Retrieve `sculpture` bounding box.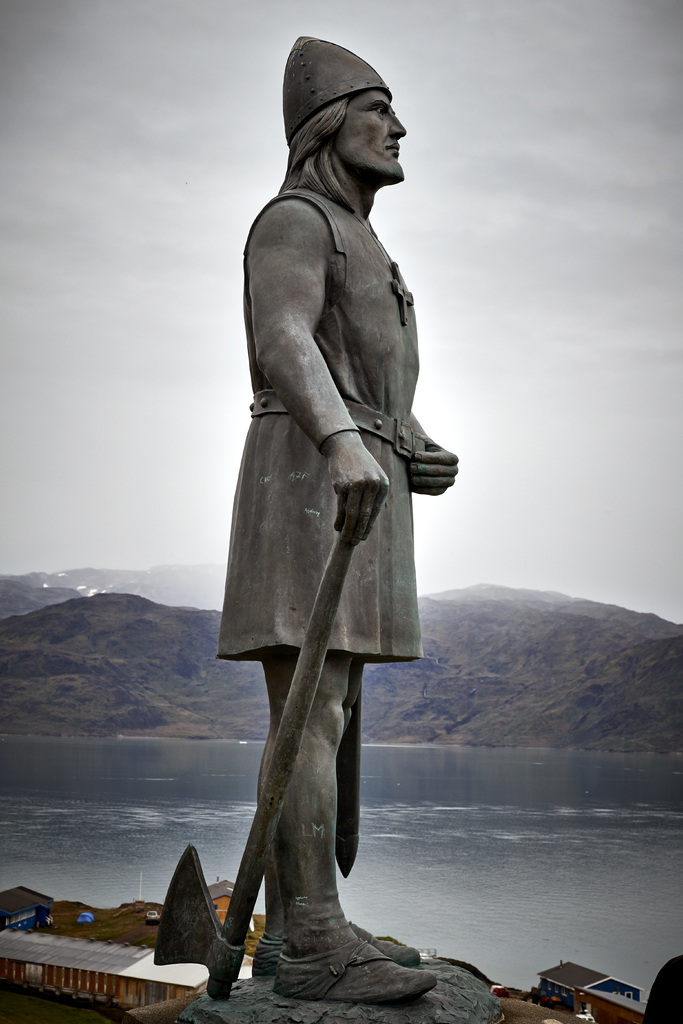
Bounding box: 131/17/522/1023.
